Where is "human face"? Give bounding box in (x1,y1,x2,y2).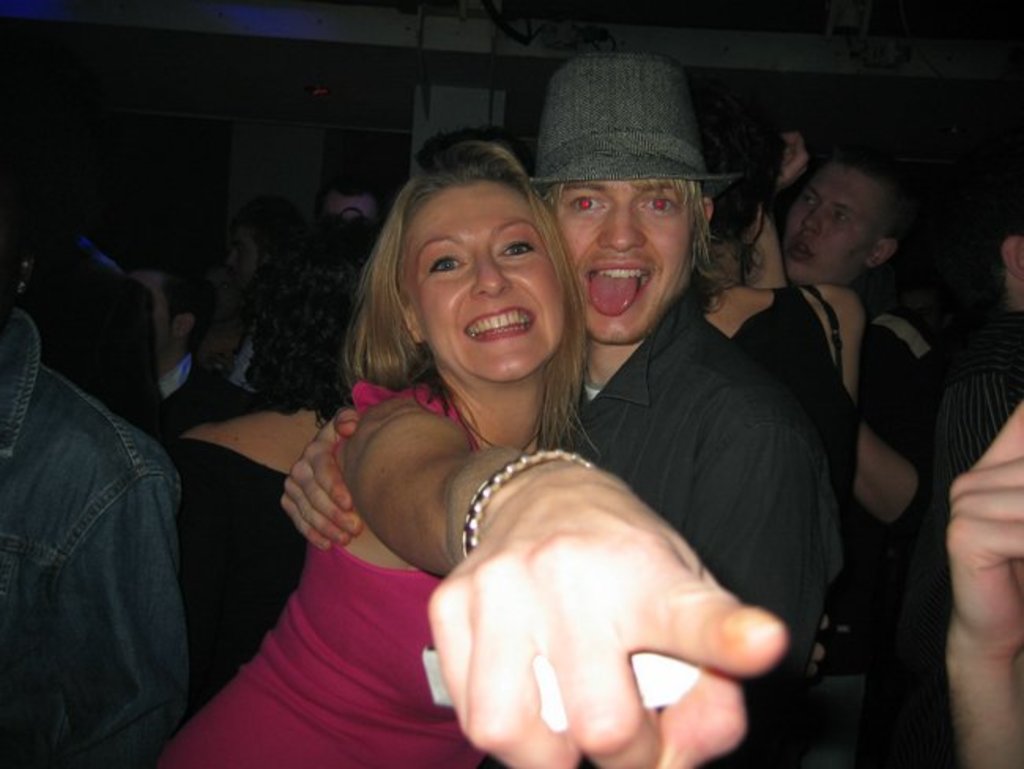
(400,183,564,384).
